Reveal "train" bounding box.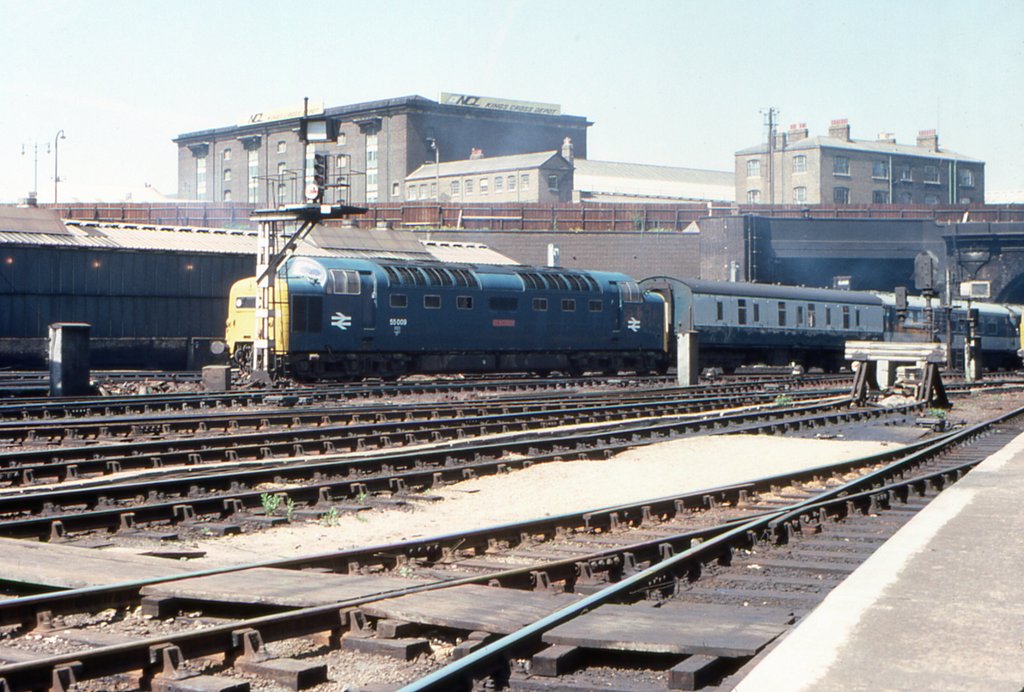
Revealed: BBox(211, 253, 1022, 369).
